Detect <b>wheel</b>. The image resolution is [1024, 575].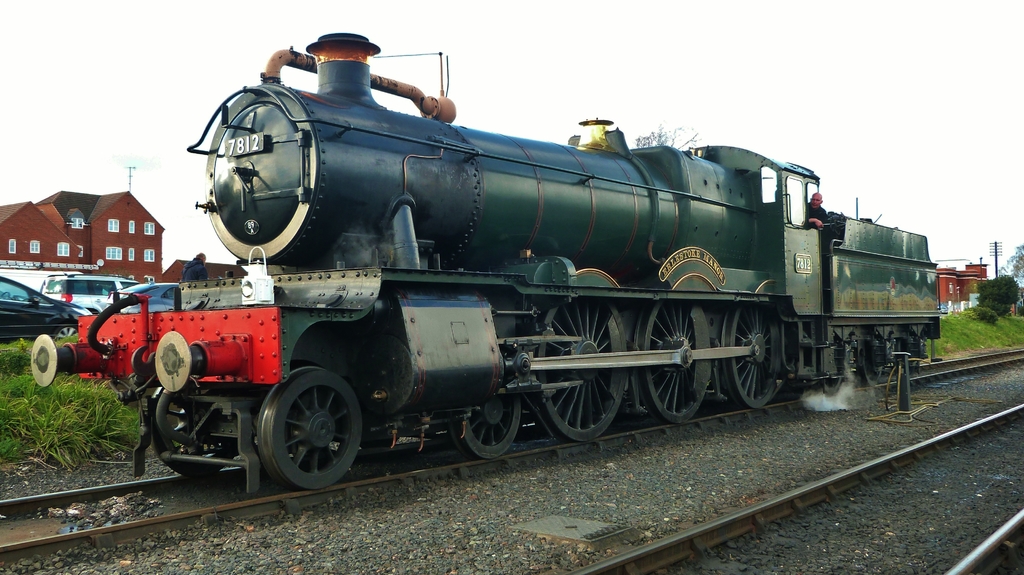
819/381/843/397.
